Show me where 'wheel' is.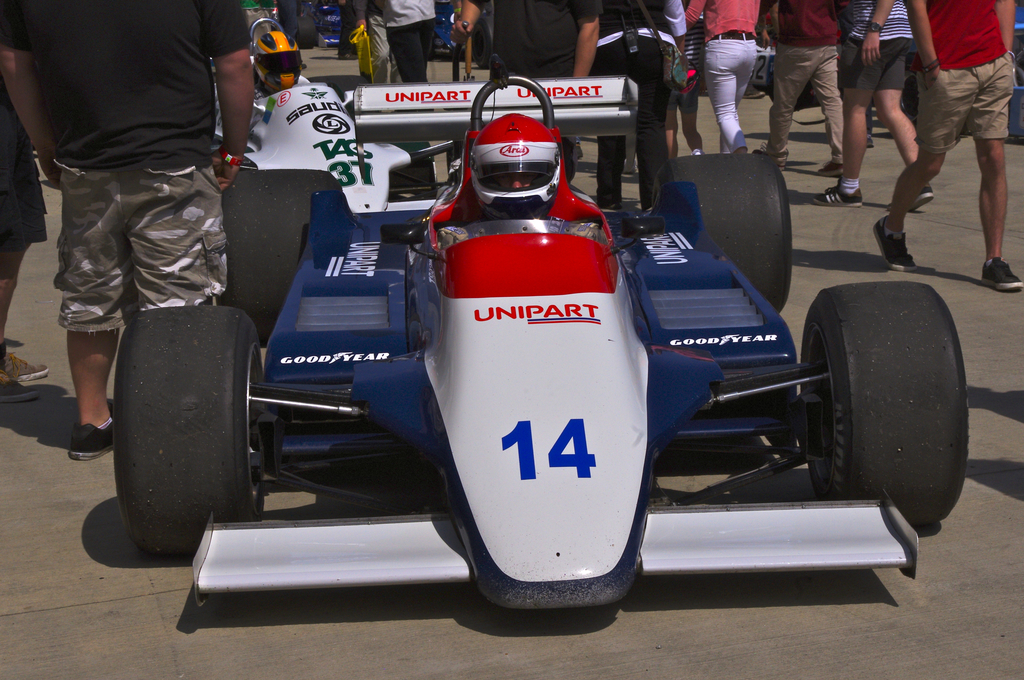
'wheel' is at bbox(817, 280, 964, 531).
